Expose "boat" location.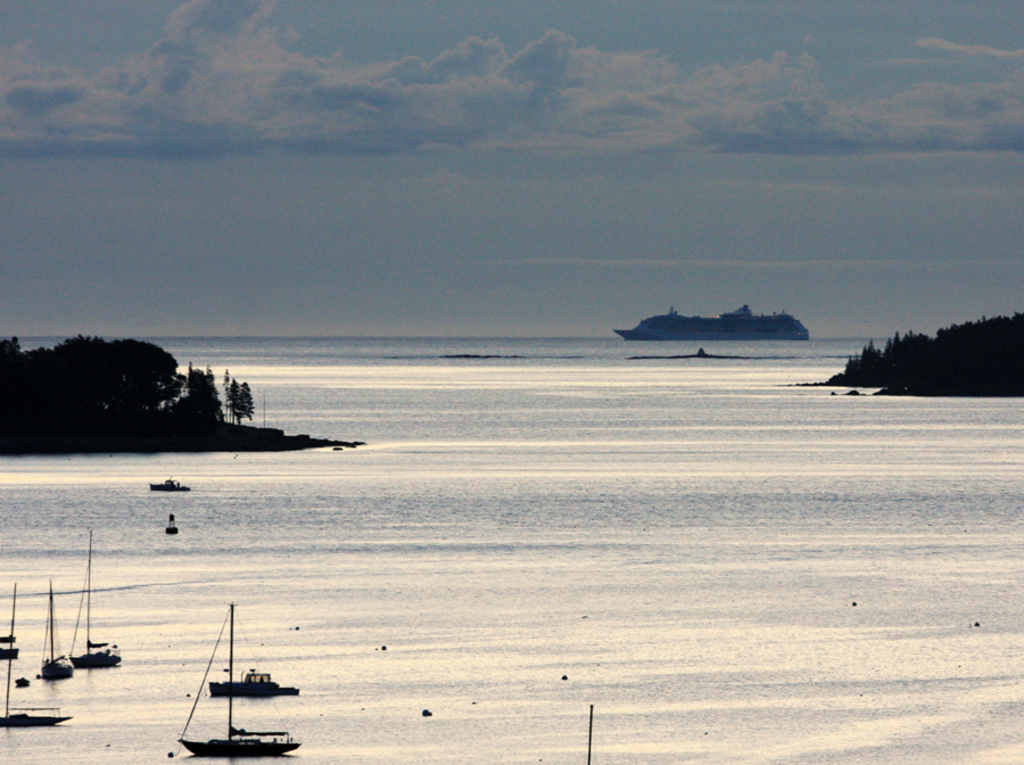
Exposed at bbox=(176, 599, 298, 763).
